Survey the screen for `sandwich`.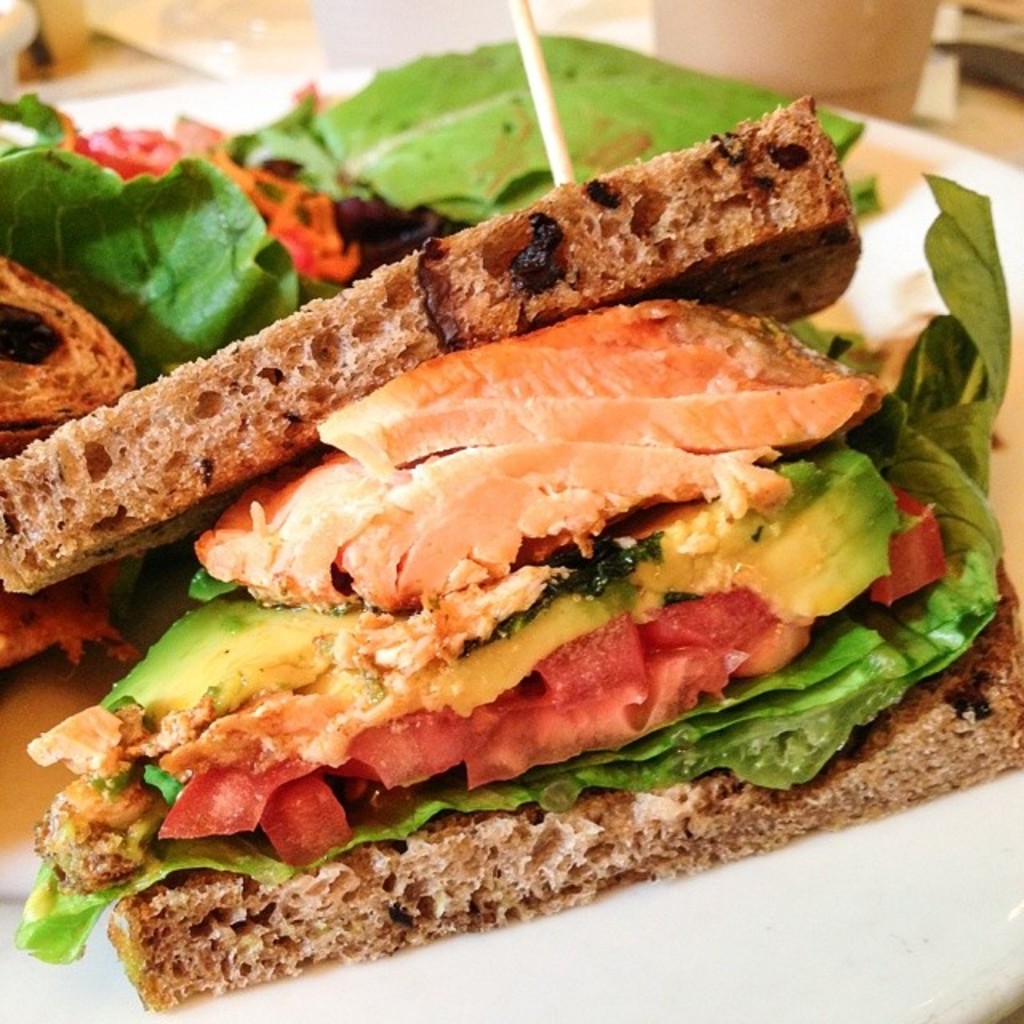
Survey found: [x1=0, y1=104, x2=1022, y2=1010].
